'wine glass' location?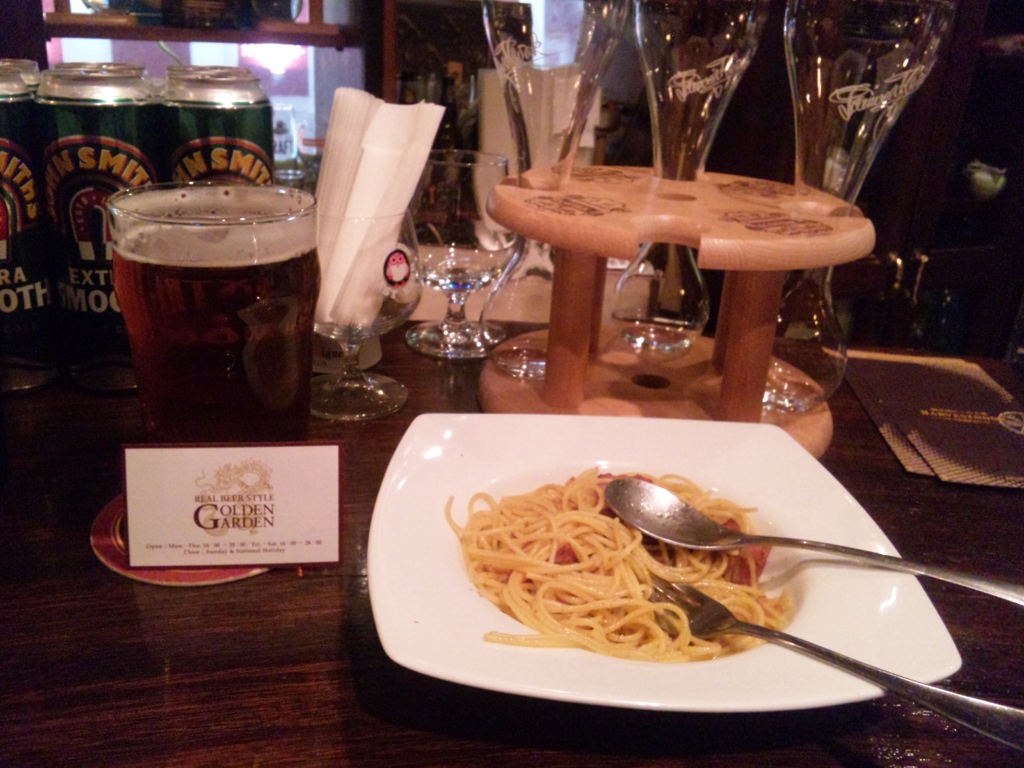
left=307, top=211, right=424, bottom=419
